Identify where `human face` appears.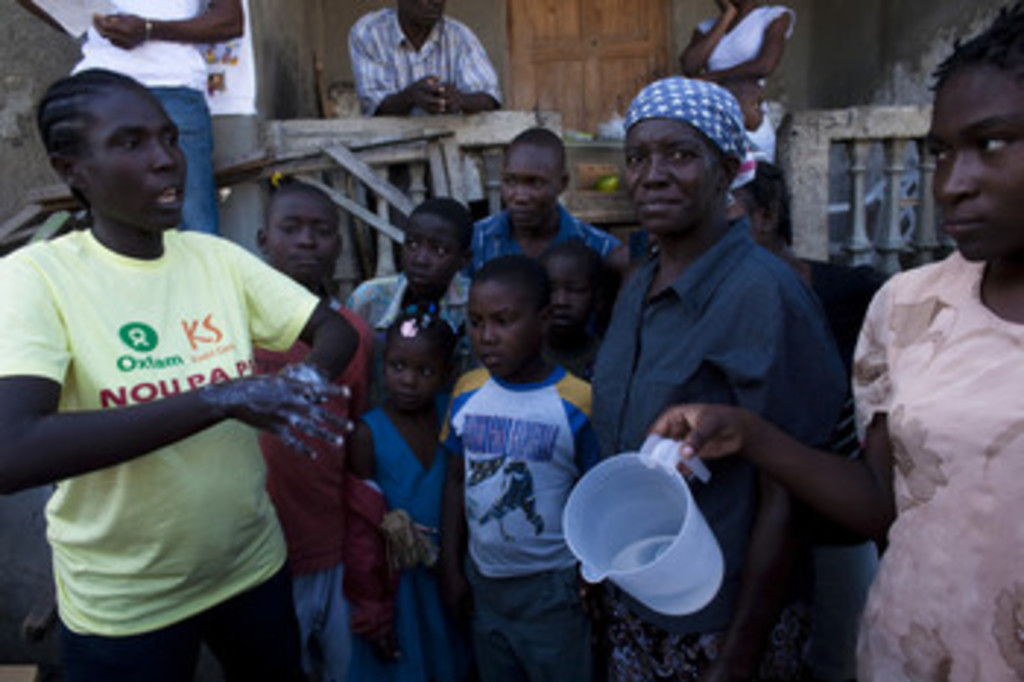
Appears at bbox(462, 275, 541, 378).
